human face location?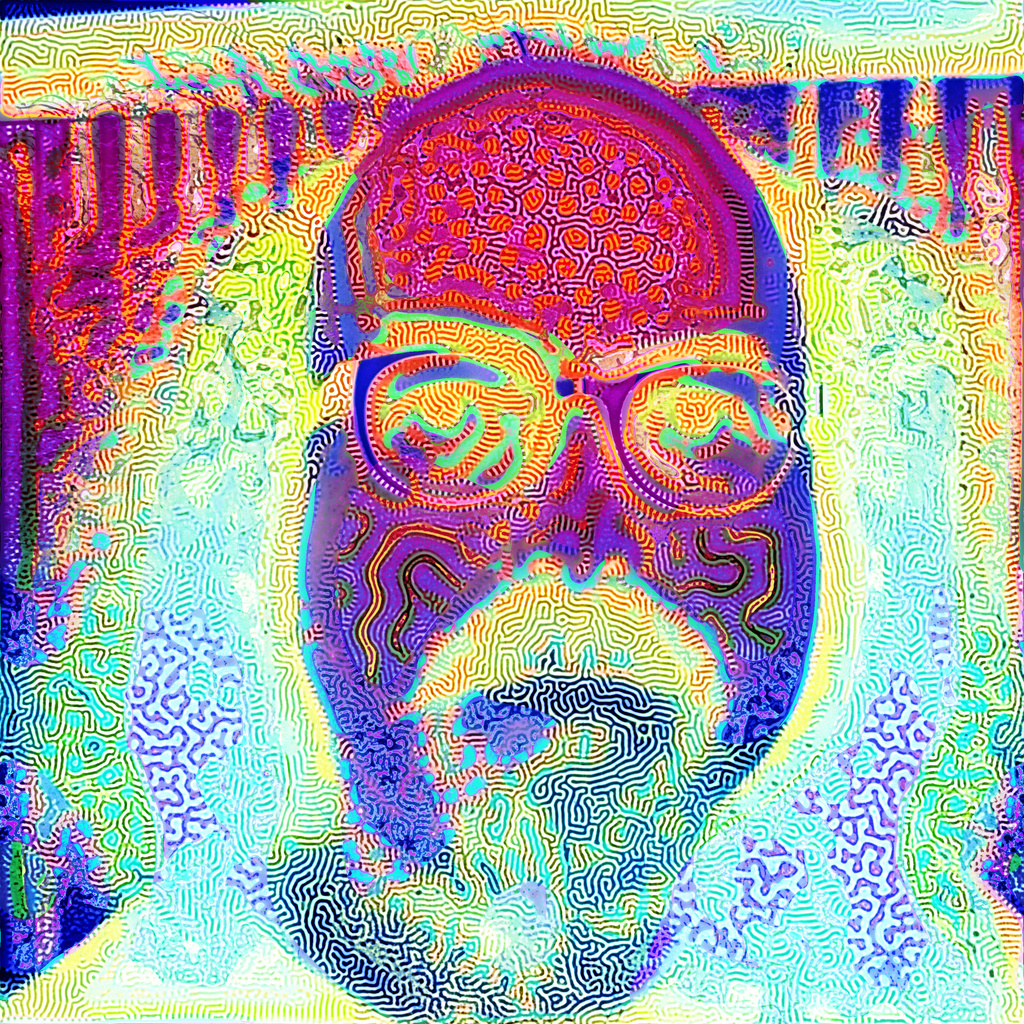
x1=292 y1=76 x2=820 y2=895
